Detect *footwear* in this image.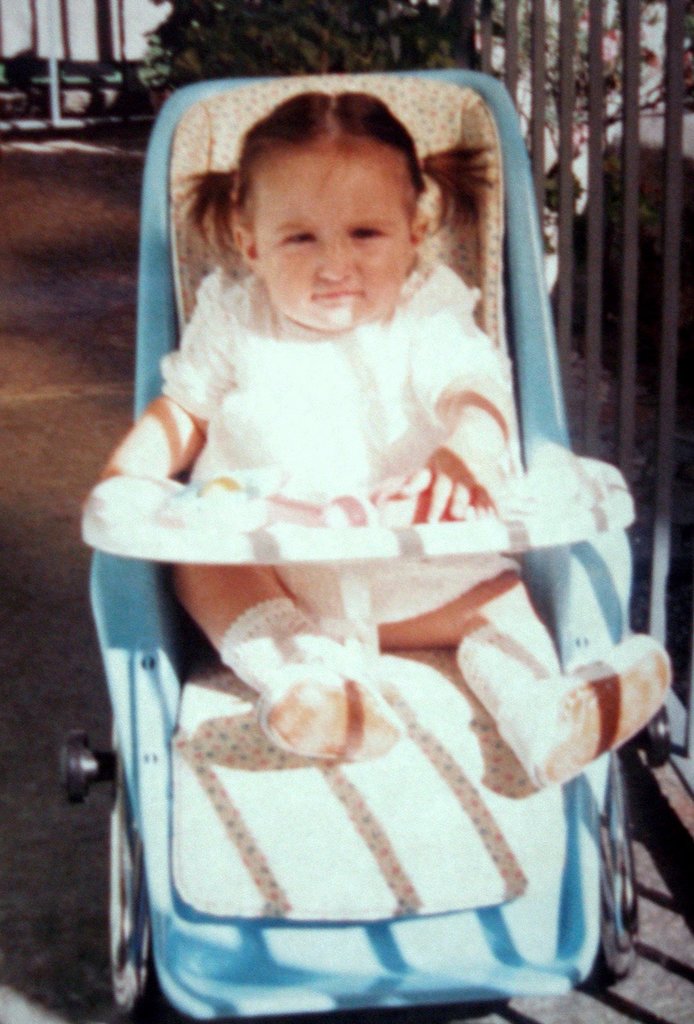
Detection: region(492, 637, 679, 784).
